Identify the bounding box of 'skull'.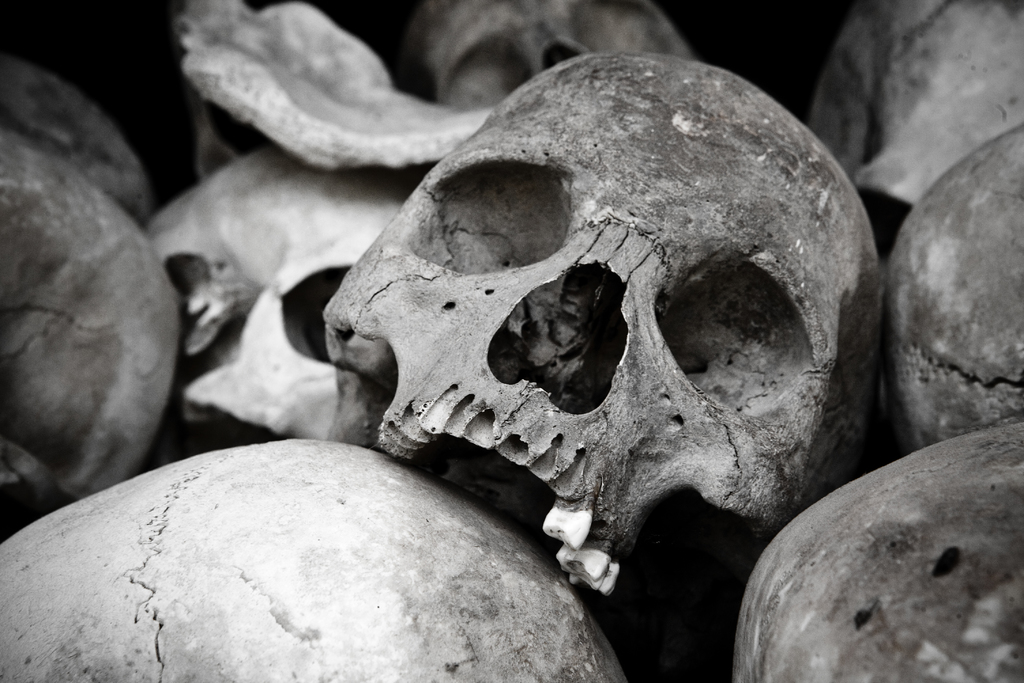
0/432/625/682.
